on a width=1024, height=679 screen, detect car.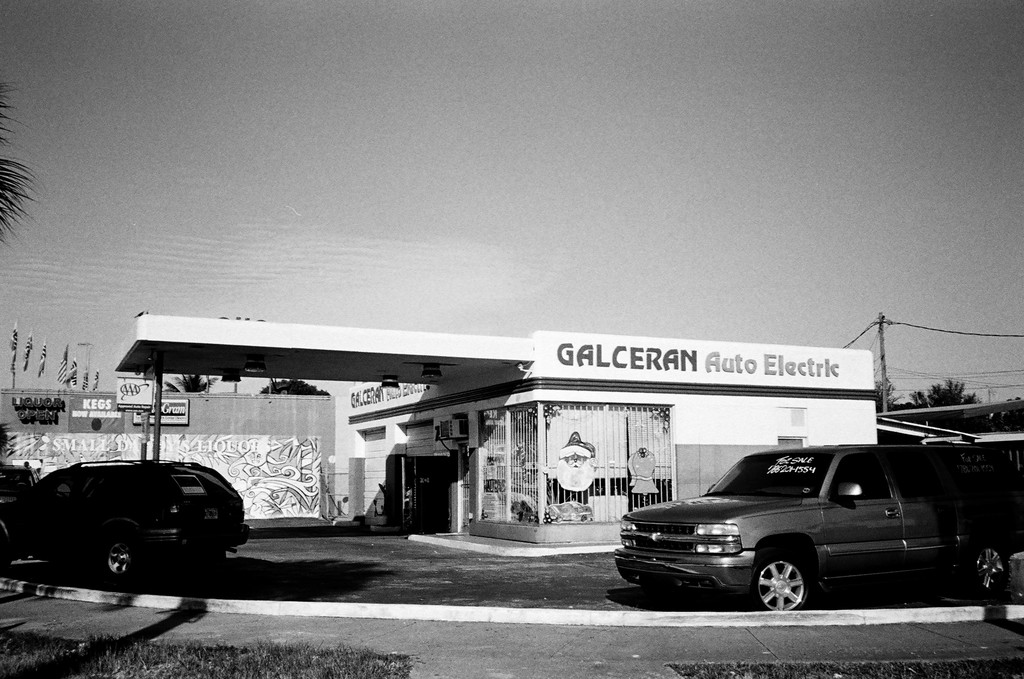
(20,463,254,588).
